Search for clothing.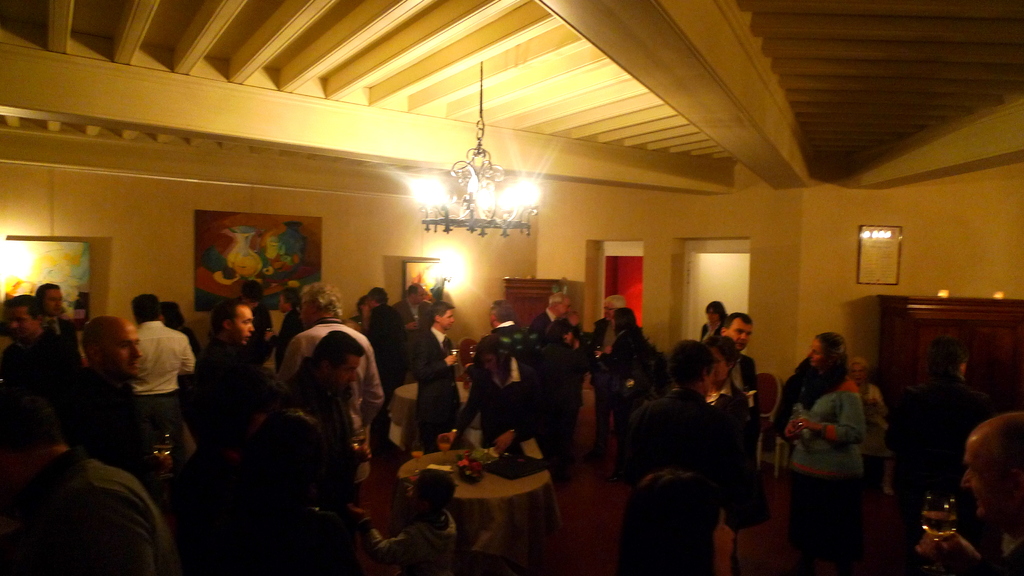
Found at (274,310,381,479).
